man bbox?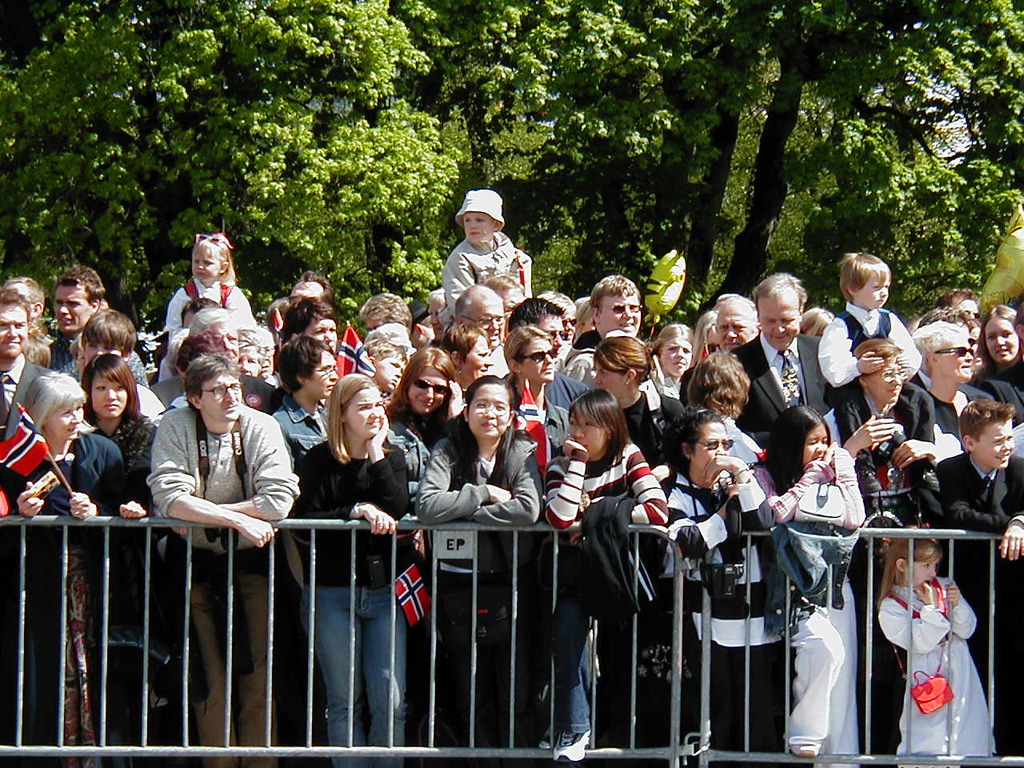
569:273:643:382
